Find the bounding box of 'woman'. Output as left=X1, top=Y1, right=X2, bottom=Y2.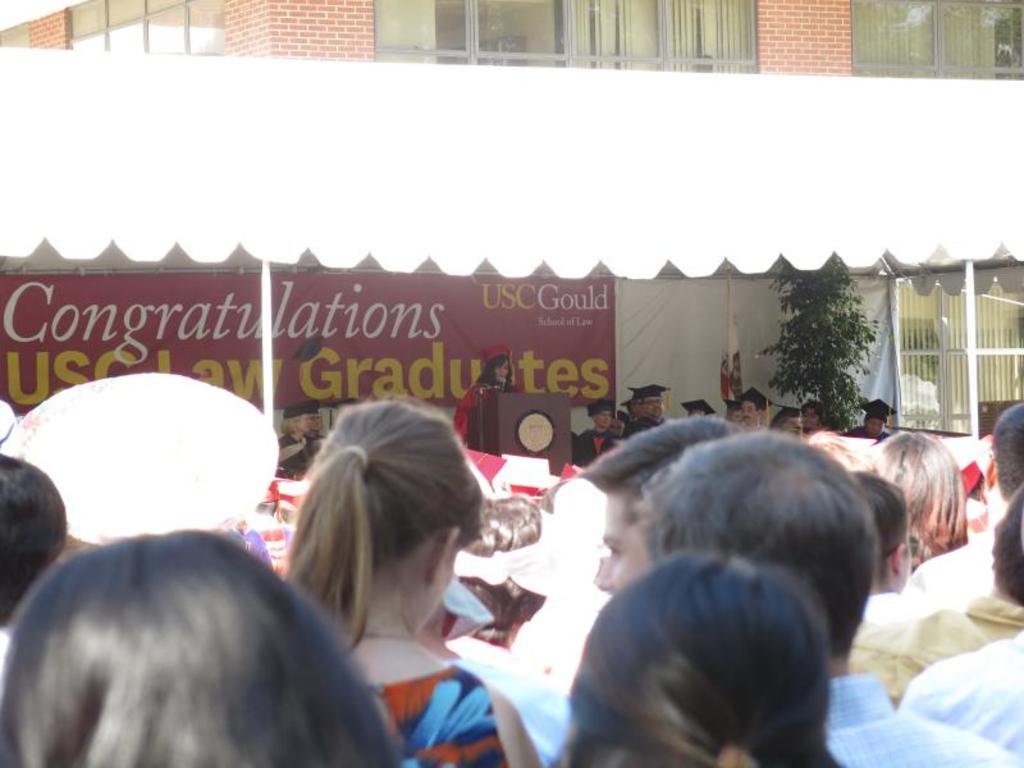
left=280, top=401, right=311, bottom=475.
